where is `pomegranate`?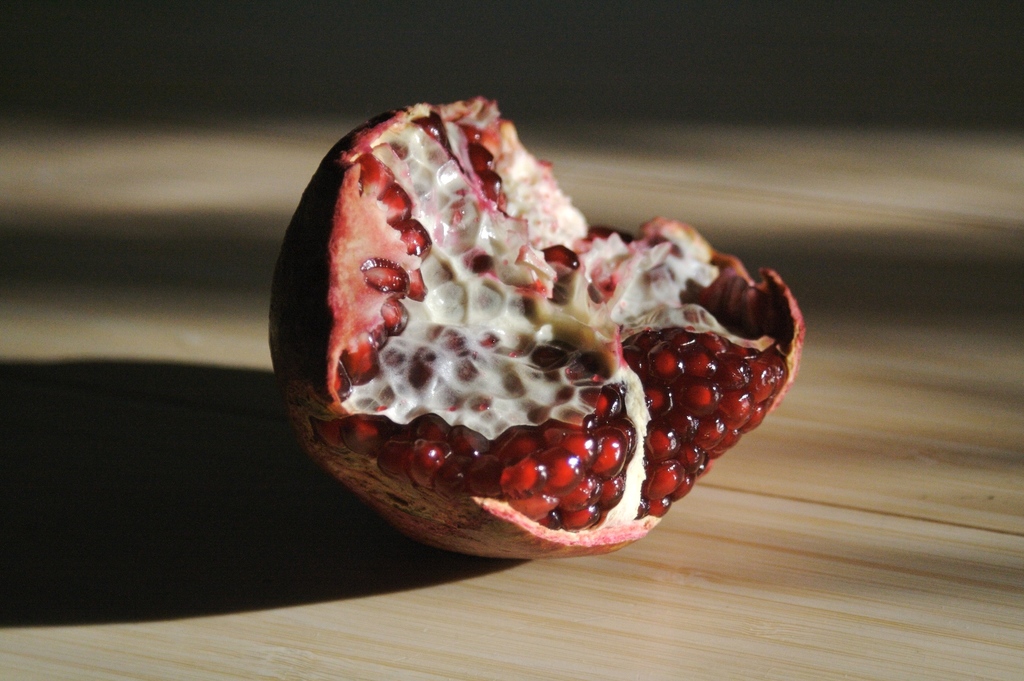
<box>269,92,810,562</box>.
